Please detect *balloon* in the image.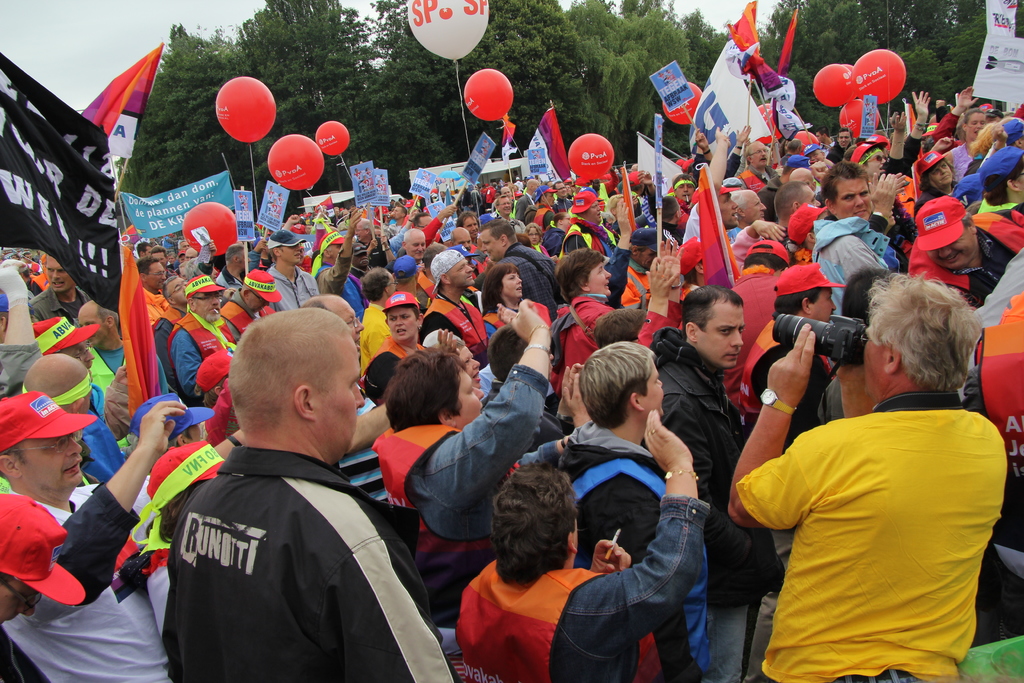
406:0:489:63.
